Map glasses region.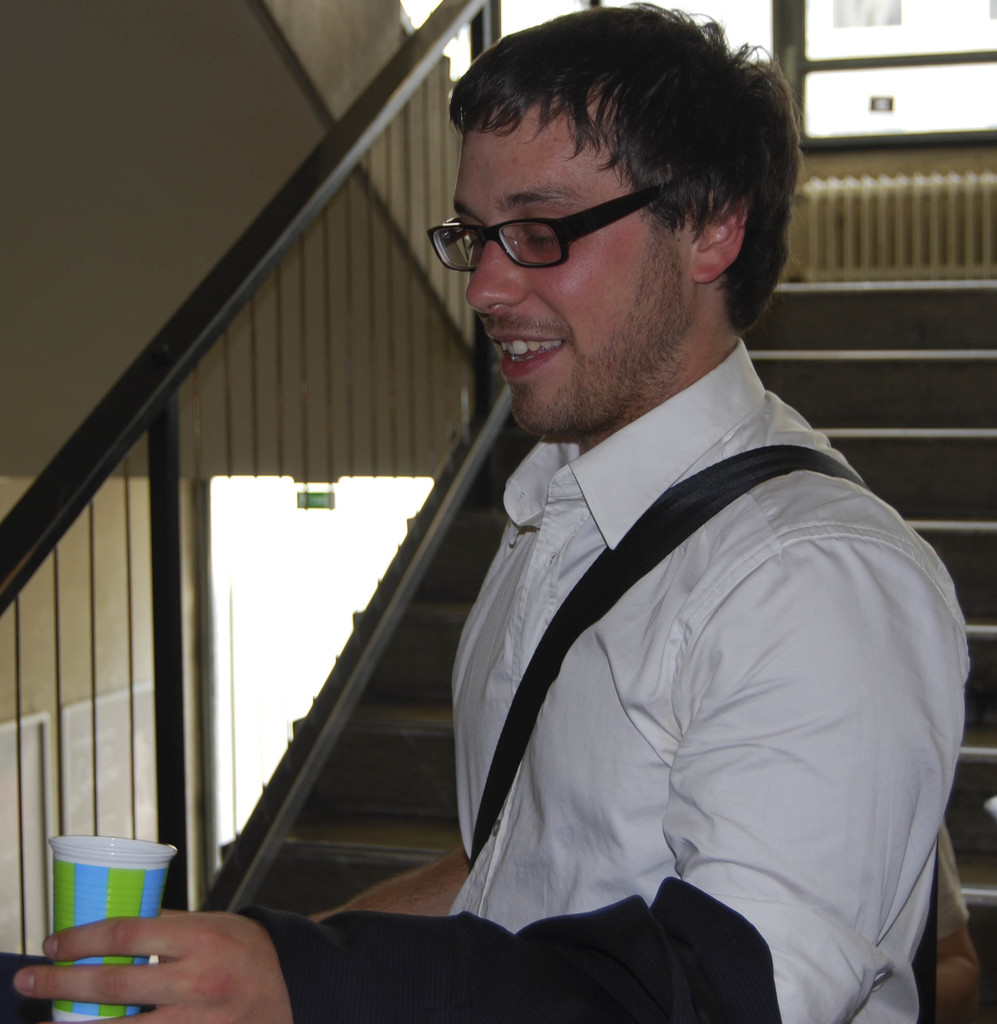
Mapped to rect(422, 167, 711, 281).
